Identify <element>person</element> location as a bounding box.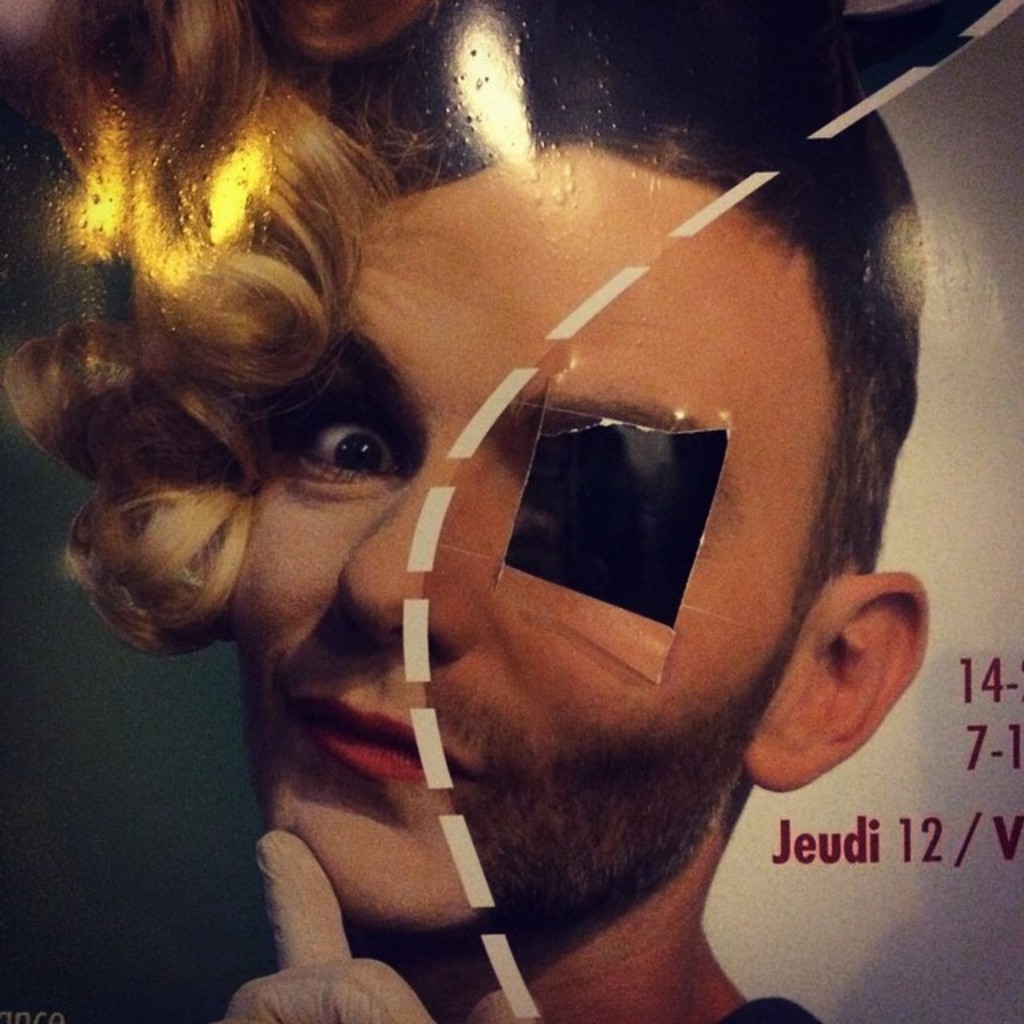
l=74, t=0, r=1023, b=1023.
